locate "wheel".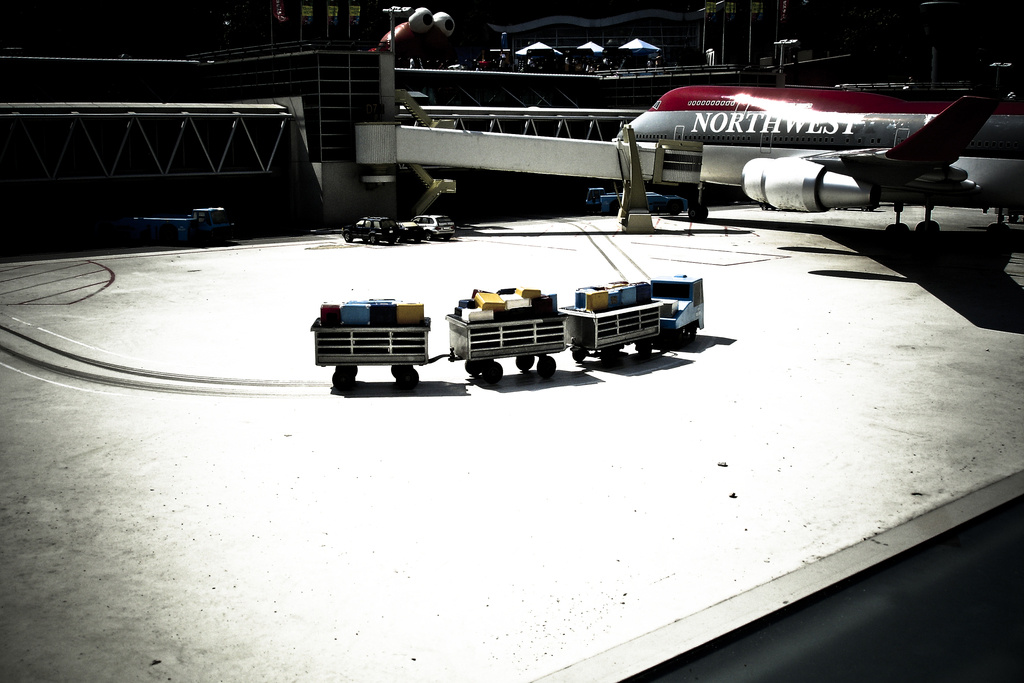
Bounding box: l=477, t=366, r=502, b=382.
